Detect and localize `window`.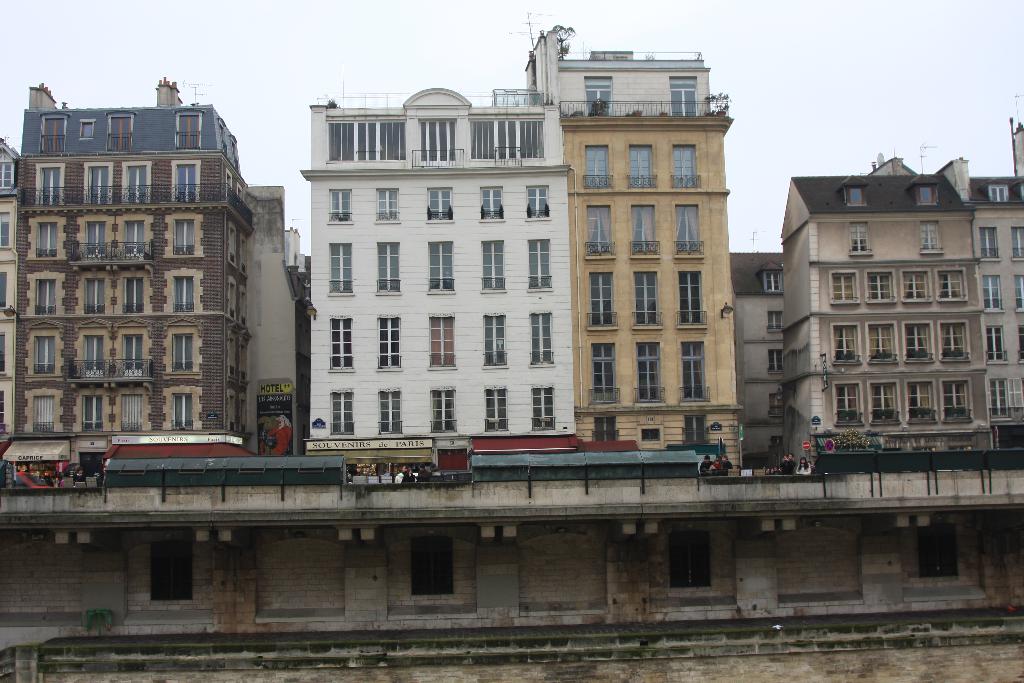
Localized at [x1=484, y1=315, x2=508, y2=365].
